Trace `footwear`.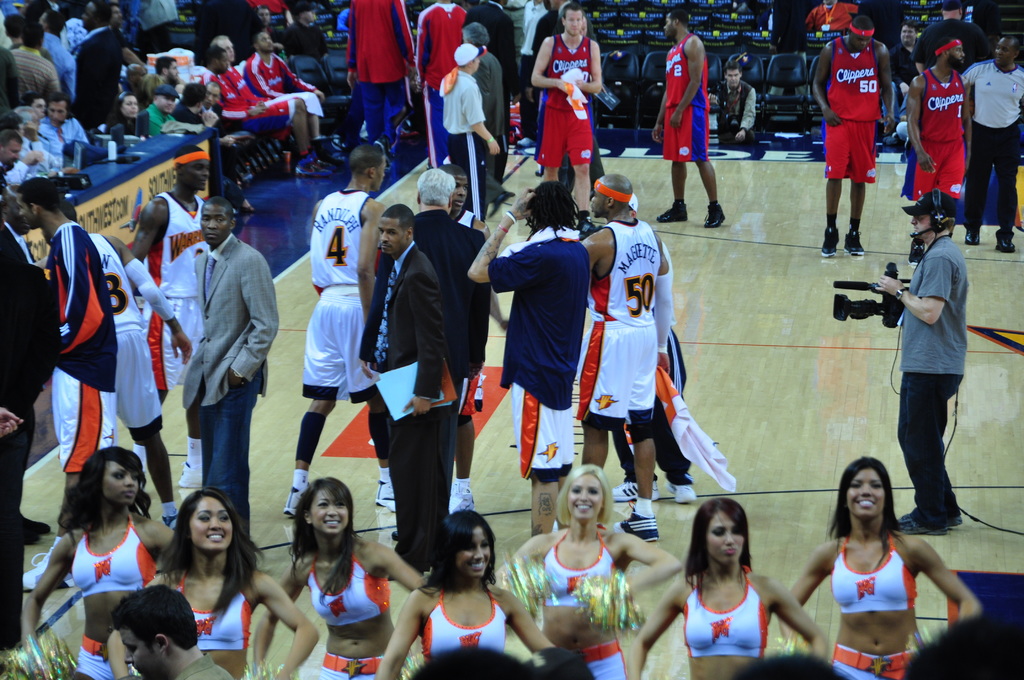
Traced to 294:153:331:175.
